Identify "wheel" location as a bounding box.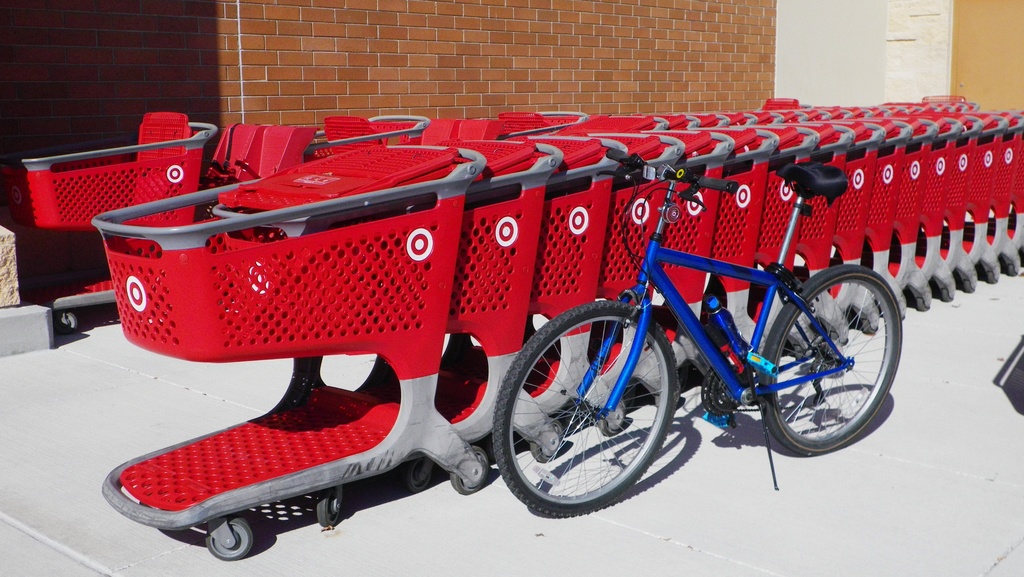
406 456 434 491.
